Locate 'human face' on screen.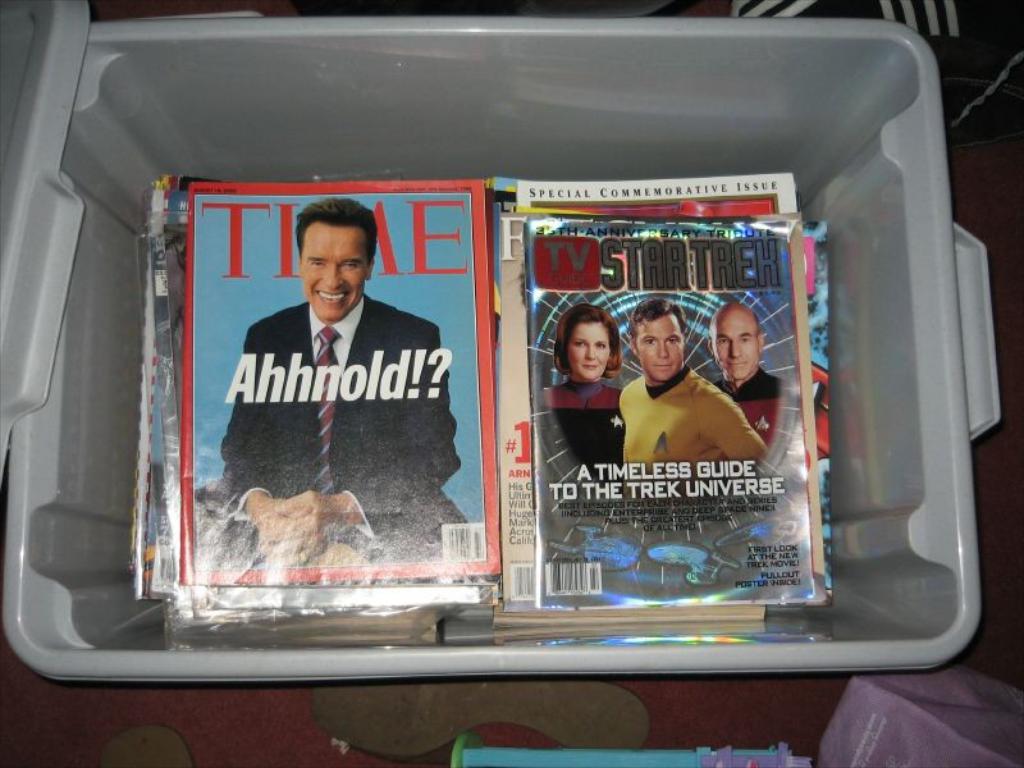
On screen at 637, 312, 680, 380.
